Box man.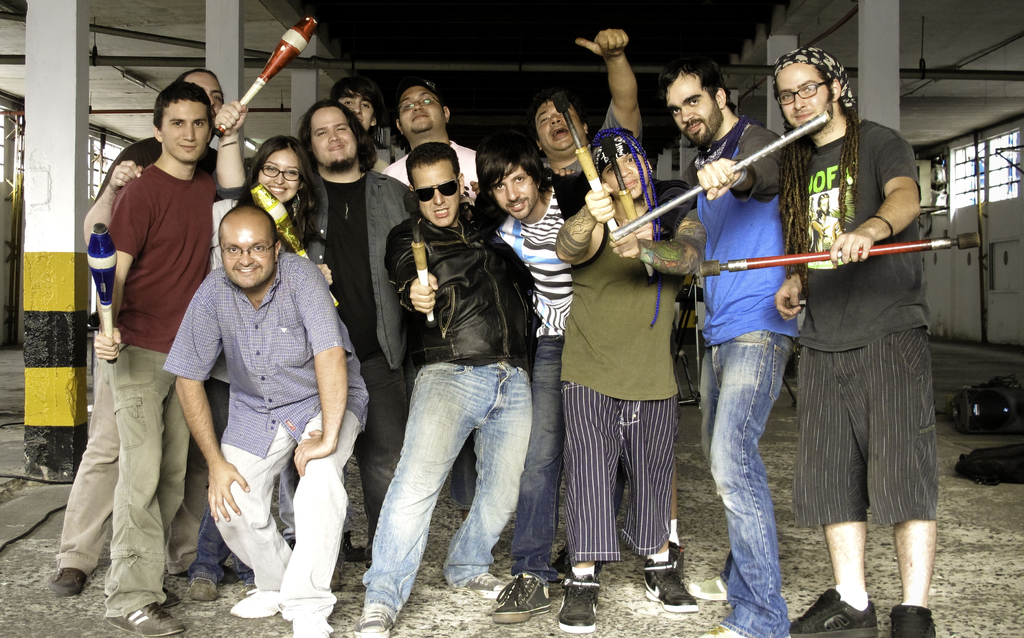
(x1=380, y1=76, x2=477, y2=208).
